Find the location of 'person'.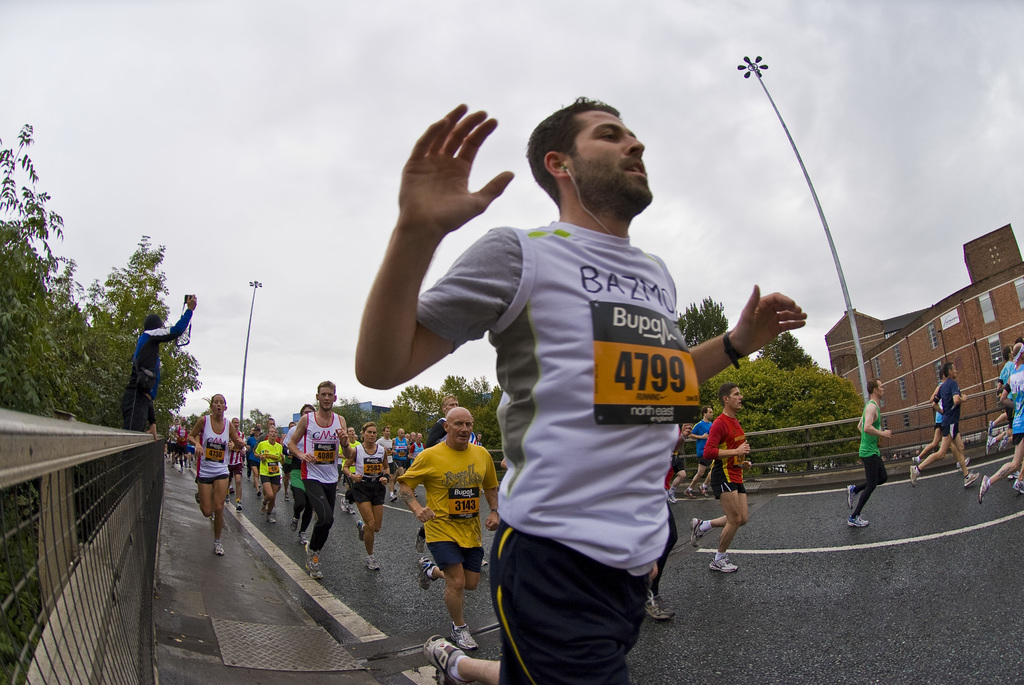
Location: (356, 93, 810, 684).
